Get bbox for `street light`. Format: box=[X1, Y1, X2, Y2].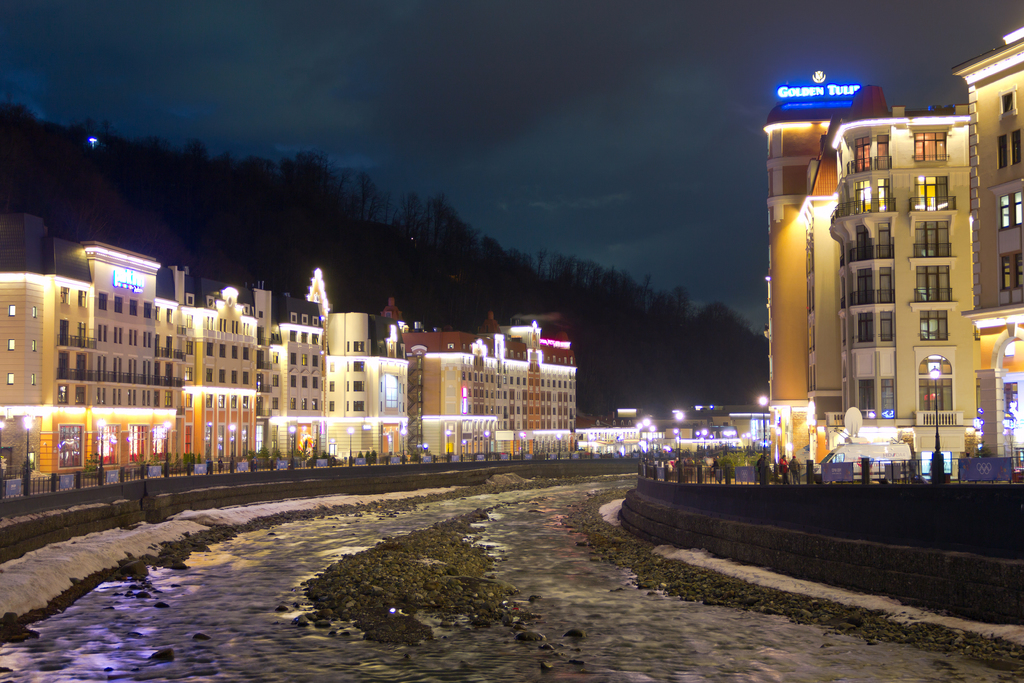
box=[758, 393, 772, 462].
